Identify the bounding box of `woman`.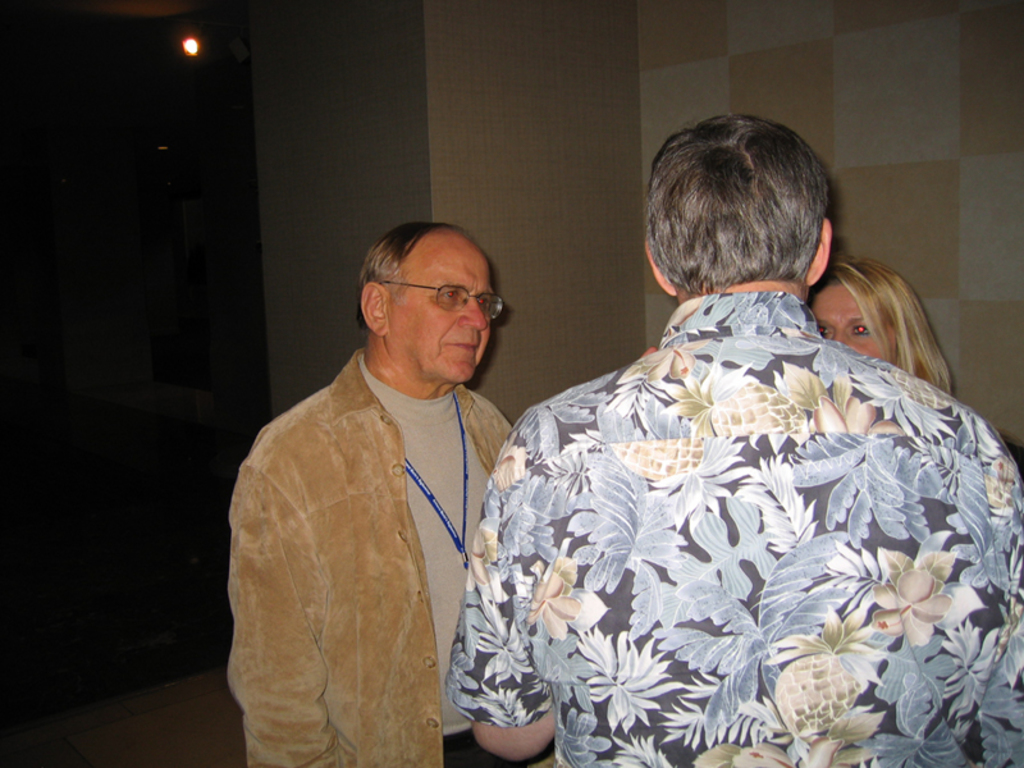
800/255/951/392.
